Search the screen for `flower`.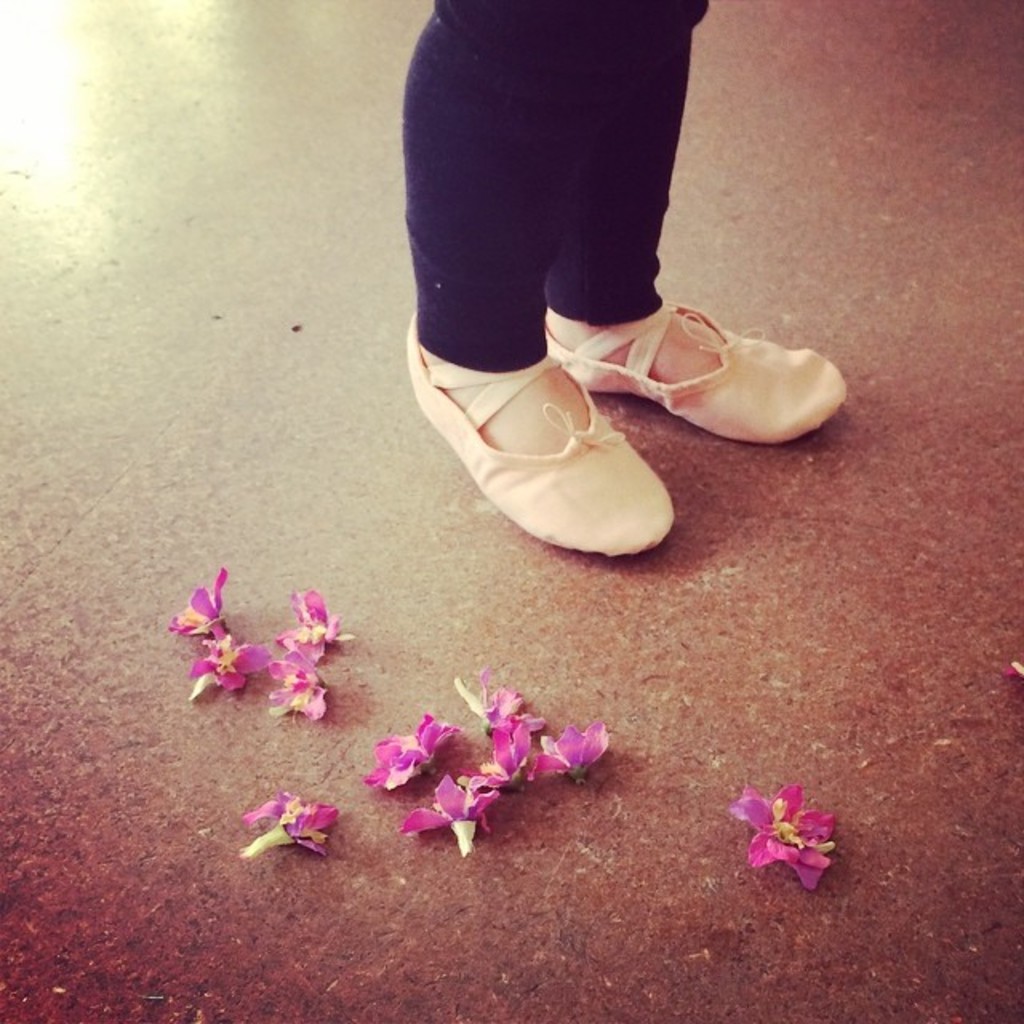
Found at bbox(174, 570, 230, 638).
